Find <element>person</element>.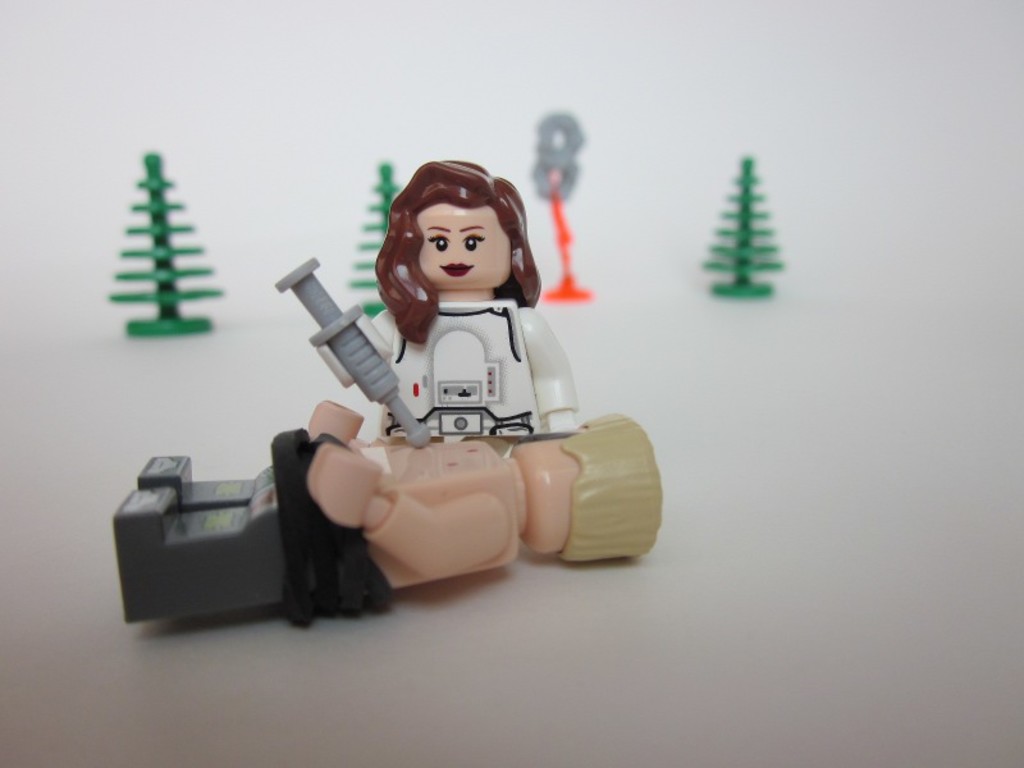
[left=123, top=399, right=664, bottom=628].
